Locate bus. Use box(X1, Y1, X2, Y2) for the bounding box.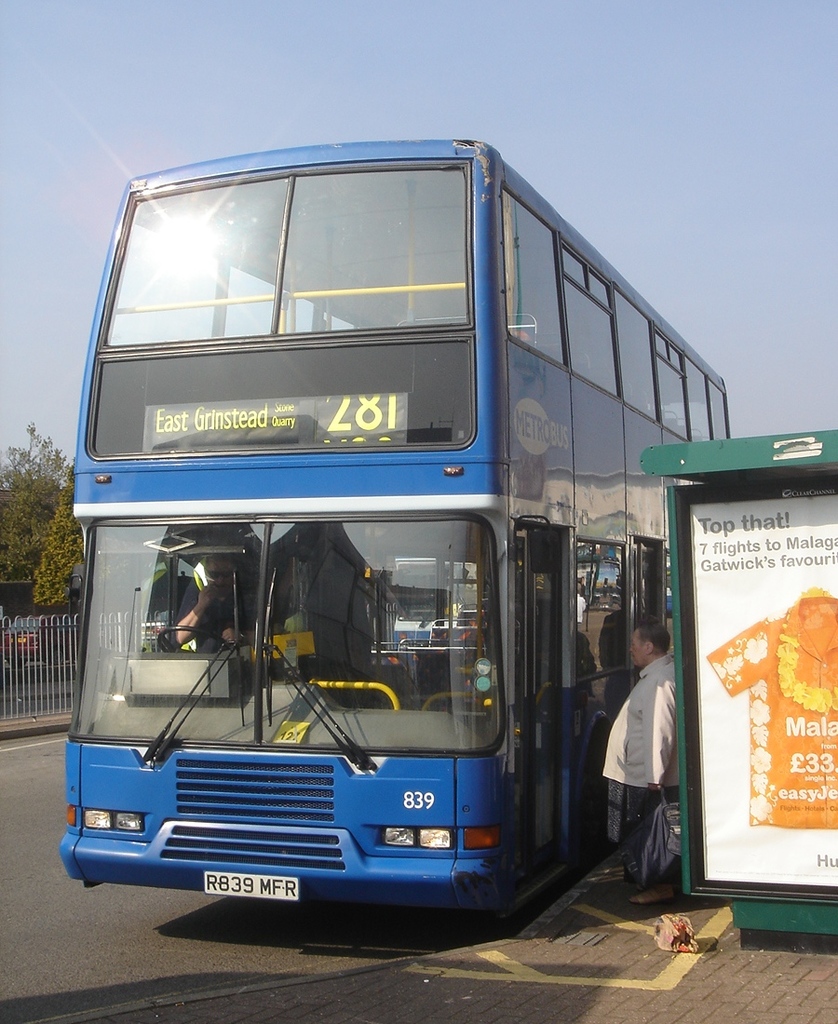
box(59, 134, 734, 938).
